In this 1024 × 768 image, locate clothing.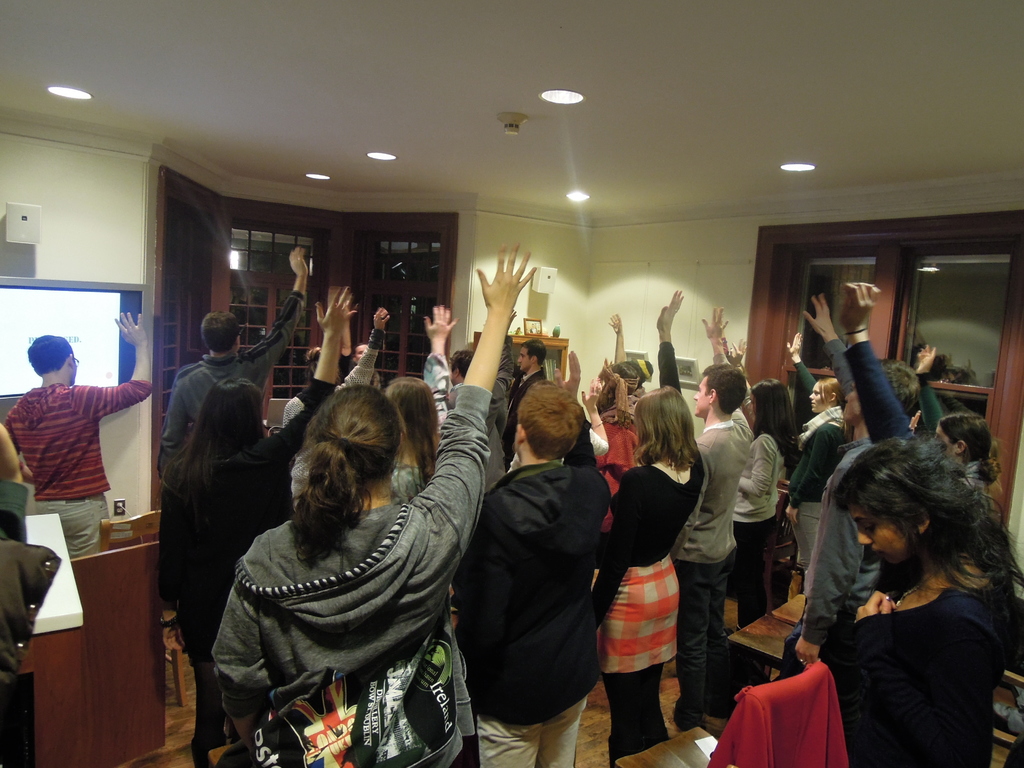
Bounding box: 847/334/921/450.
